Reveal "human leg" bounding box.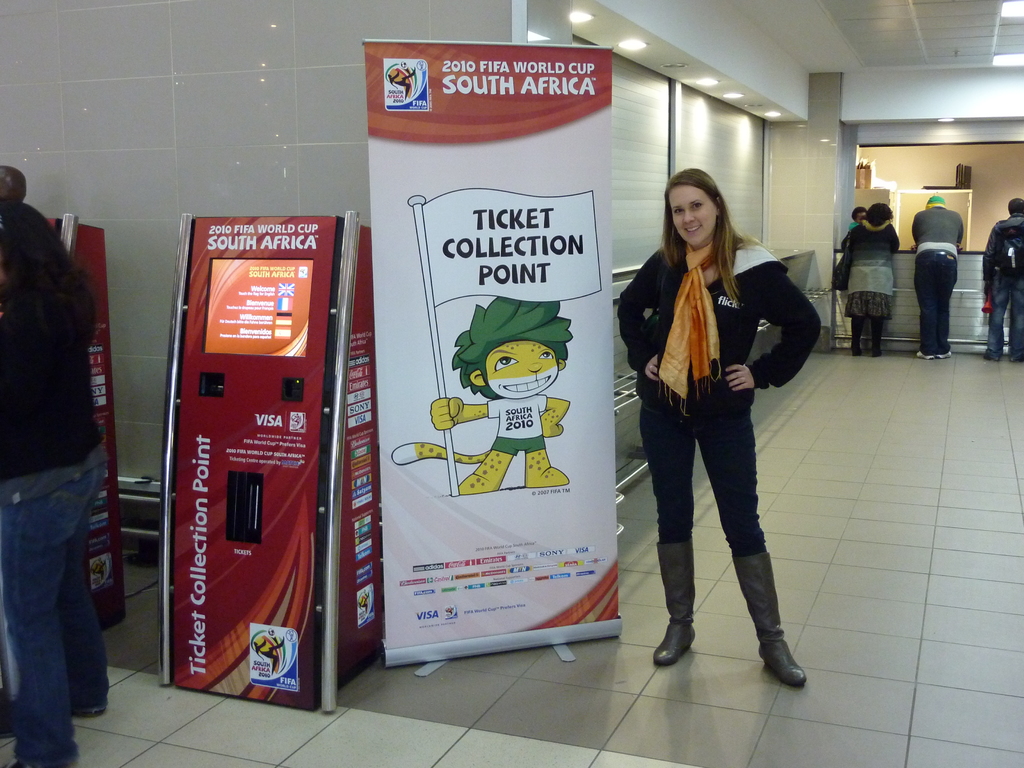
Revealed: region(916, 256, 933, 352).
